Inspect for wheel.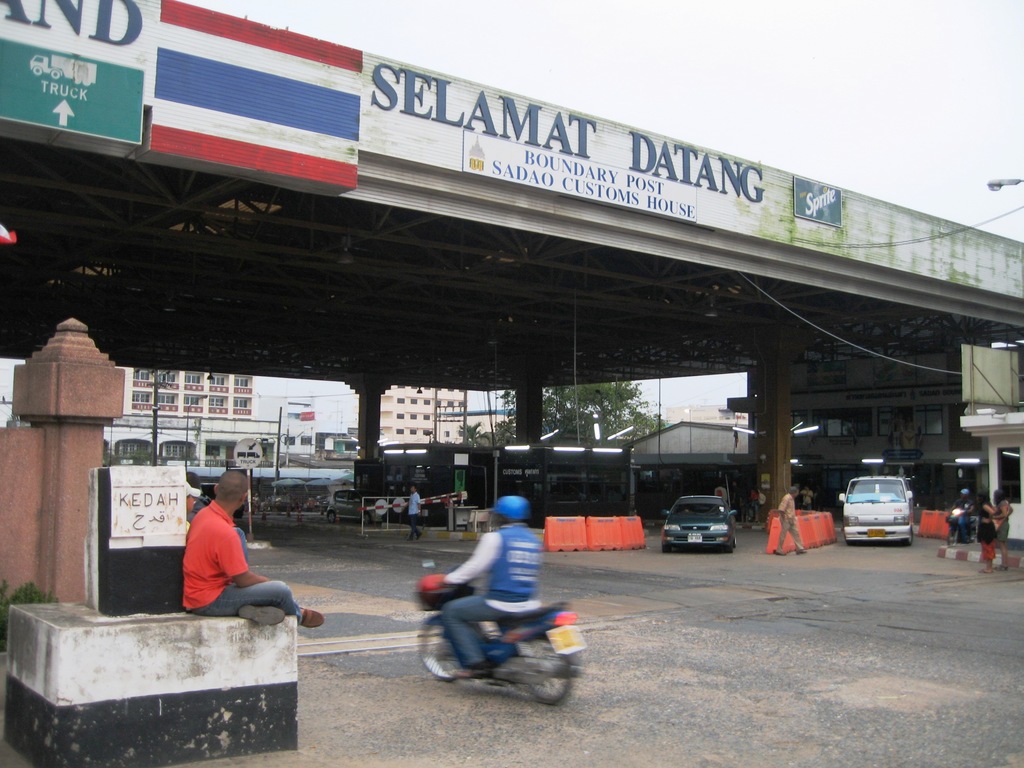
Inspection: locate(845, 538, 856, 545).
